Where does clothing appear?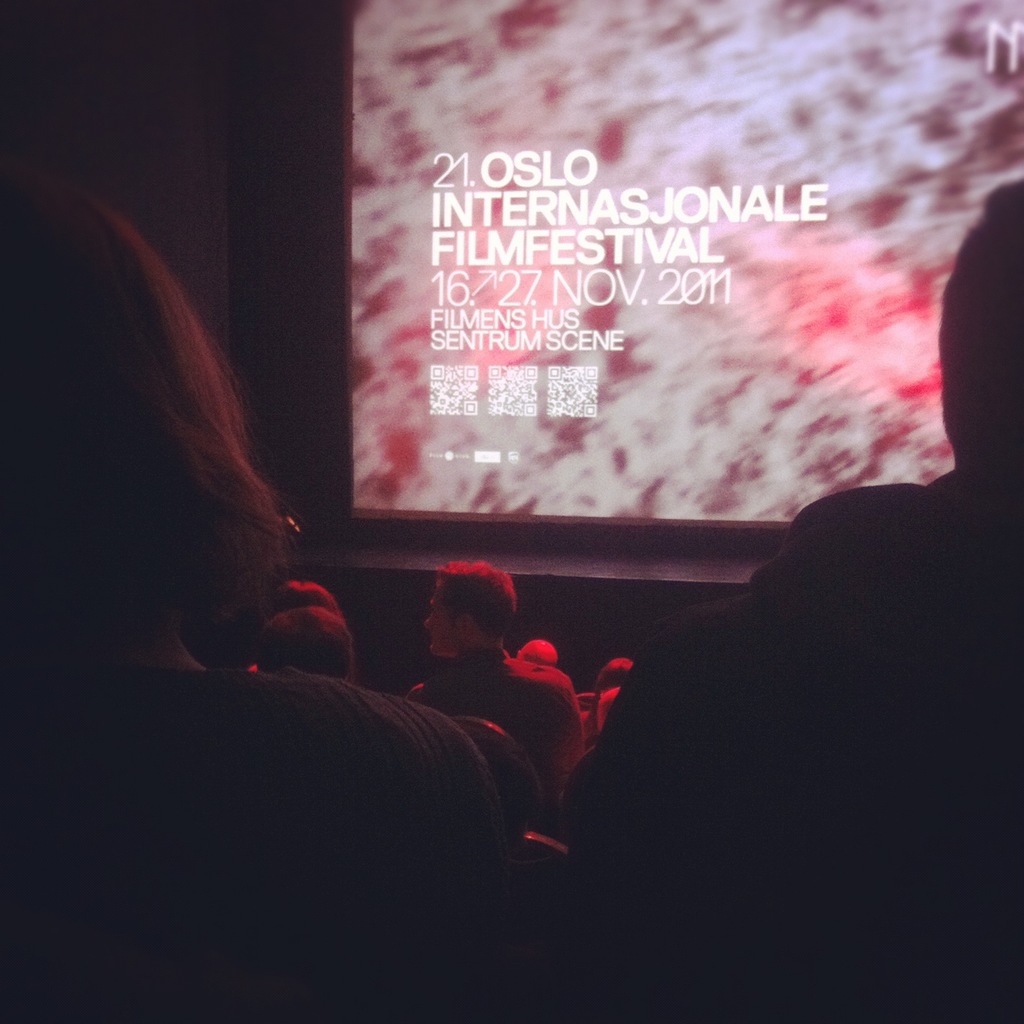
Appears at (0, 635, 498, 871).
